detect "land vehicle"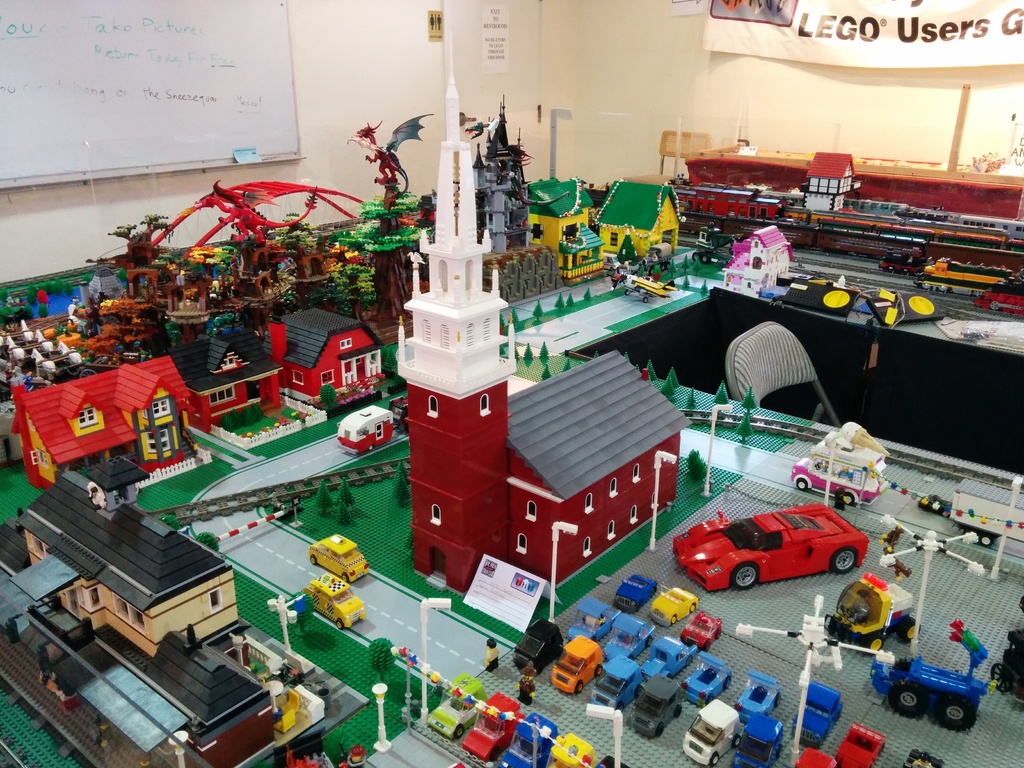
(603, 250, 621, 271)
